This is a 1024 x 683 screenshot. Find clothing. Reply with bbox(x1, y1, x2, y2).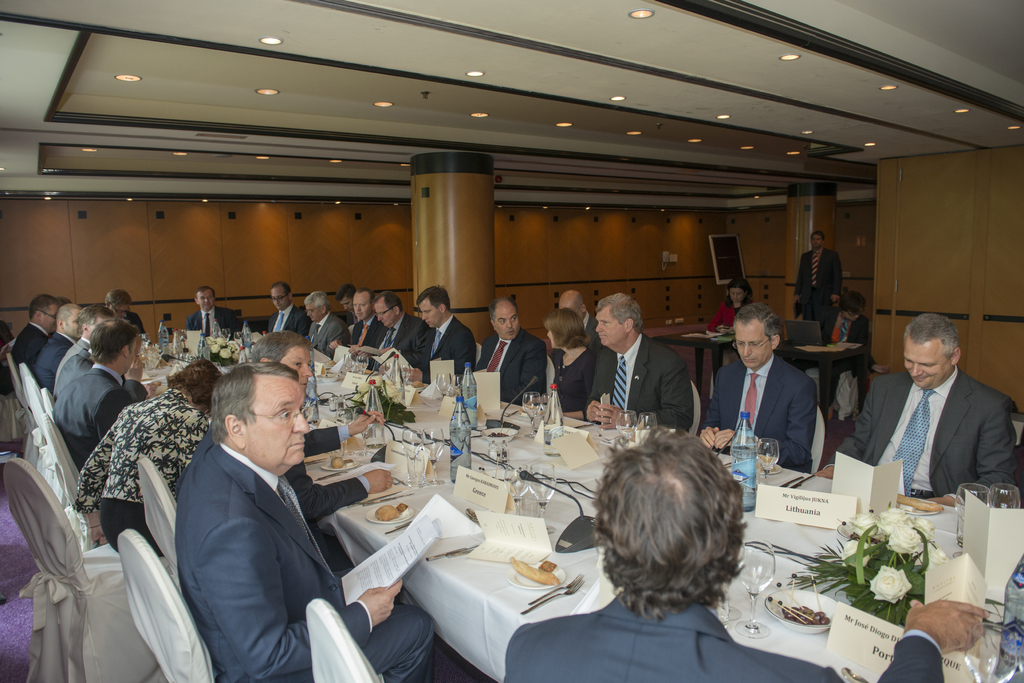
bbox(790, 247, 843, 333).
